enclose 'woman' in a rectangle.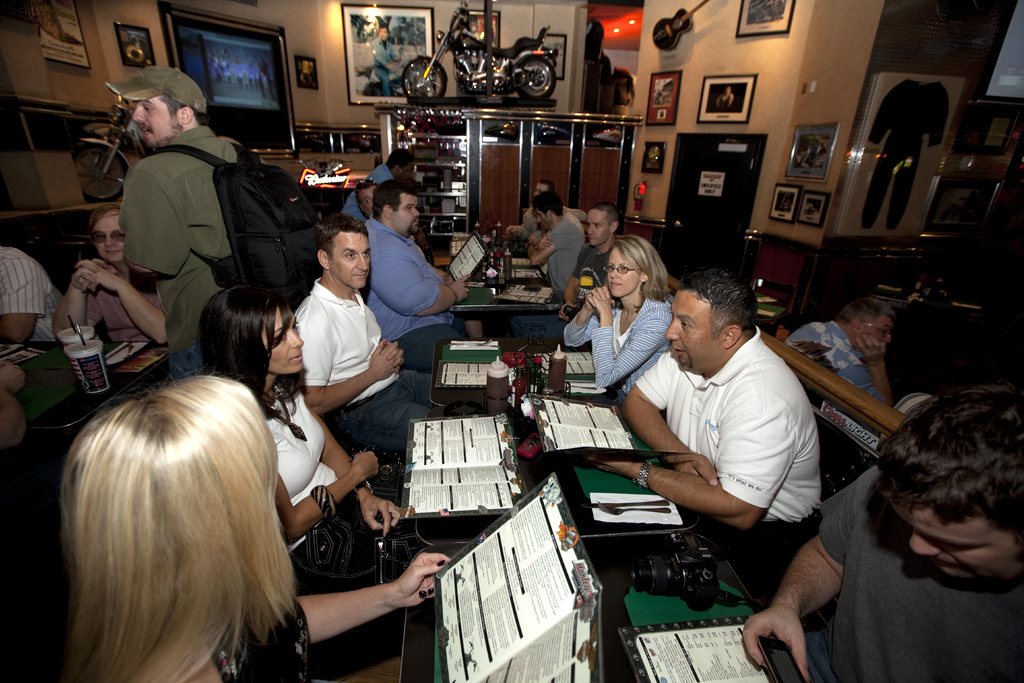
locate(560, 236, 678, 417).
